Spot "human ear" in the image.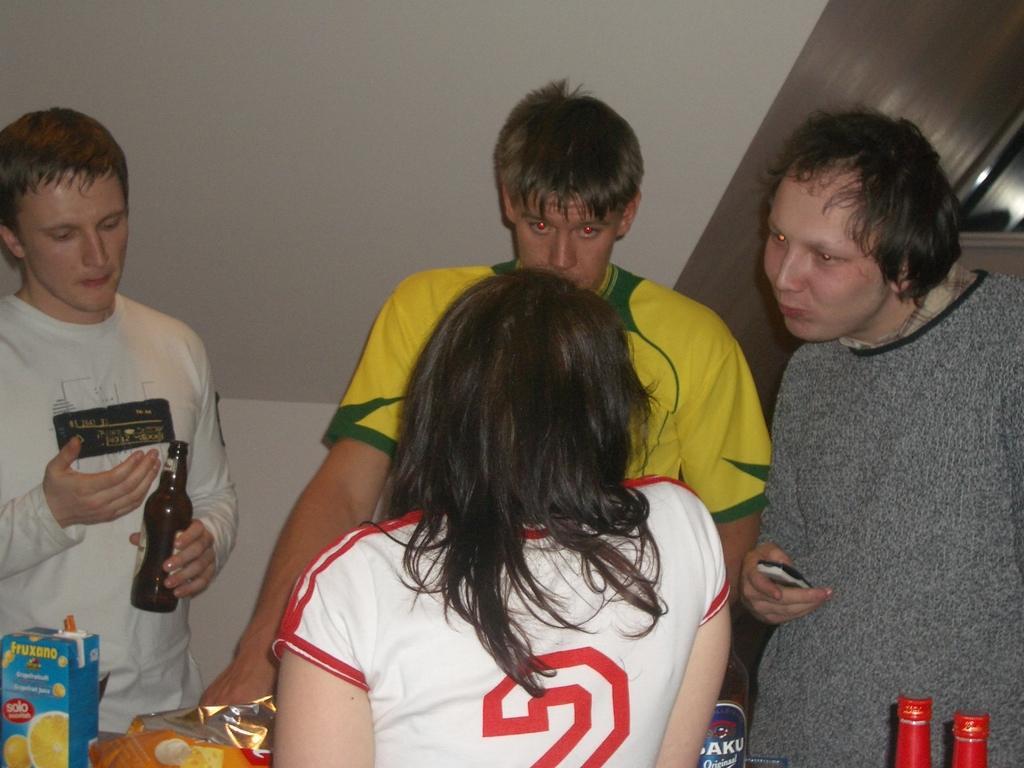
"human ear" found at pyautogui.locateOnScreen(893, 268, 912, 294).
